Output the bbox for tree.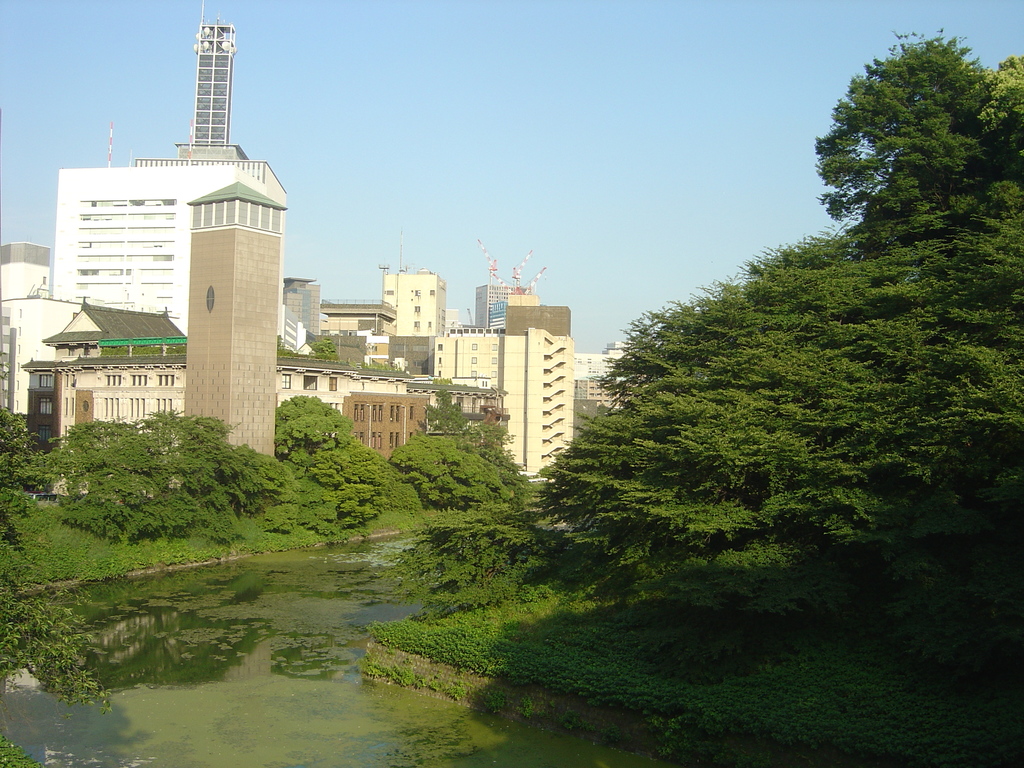
{"x1": 535, "y1": 21, "x2": 1023, "y2": 664}.
